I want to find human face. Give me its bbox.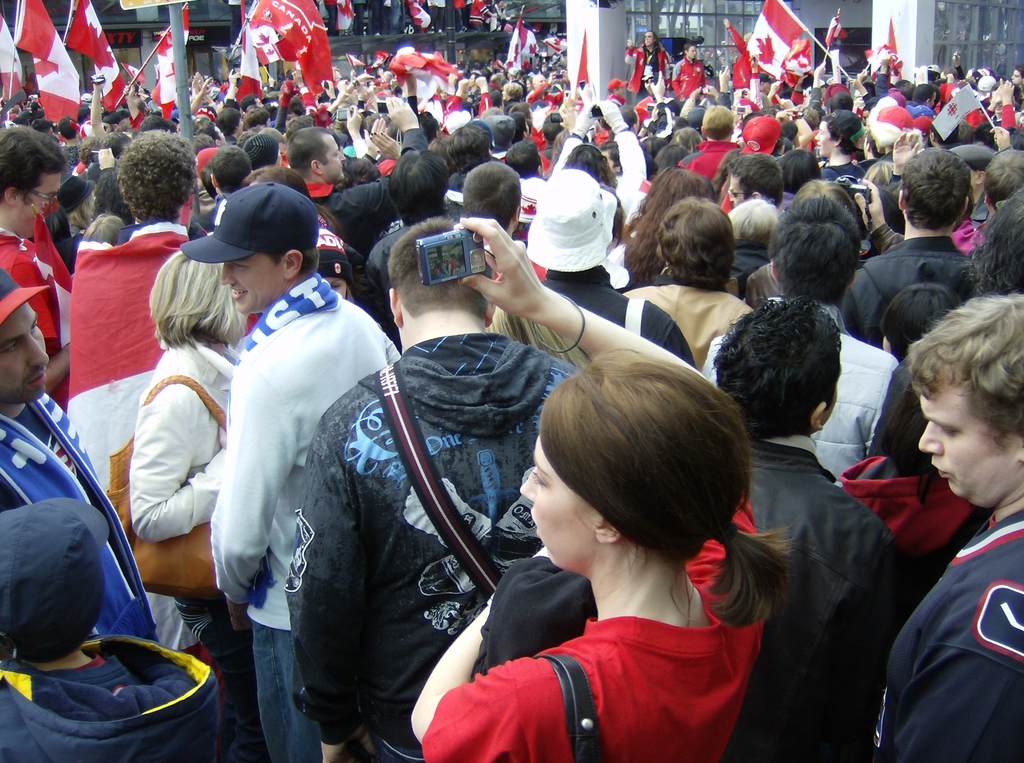
(left=916, top=367, right=1019, bottom=510).
